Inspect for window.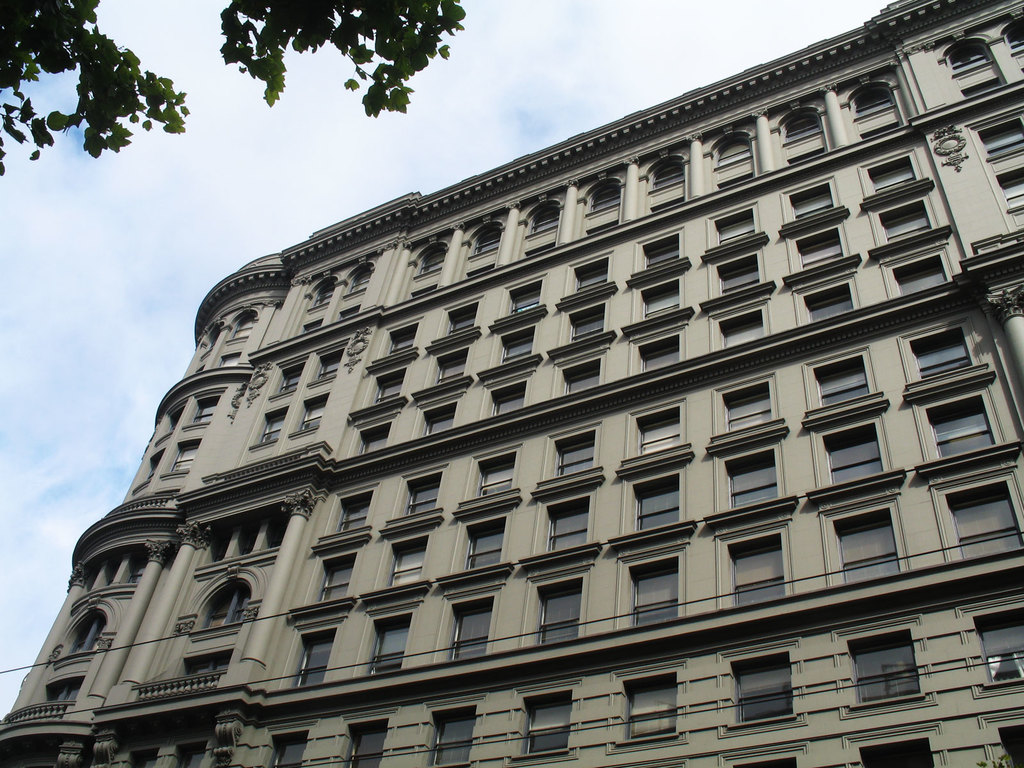
Inspection: (x1=1001, y1=8, x2=1023, y2=68).
